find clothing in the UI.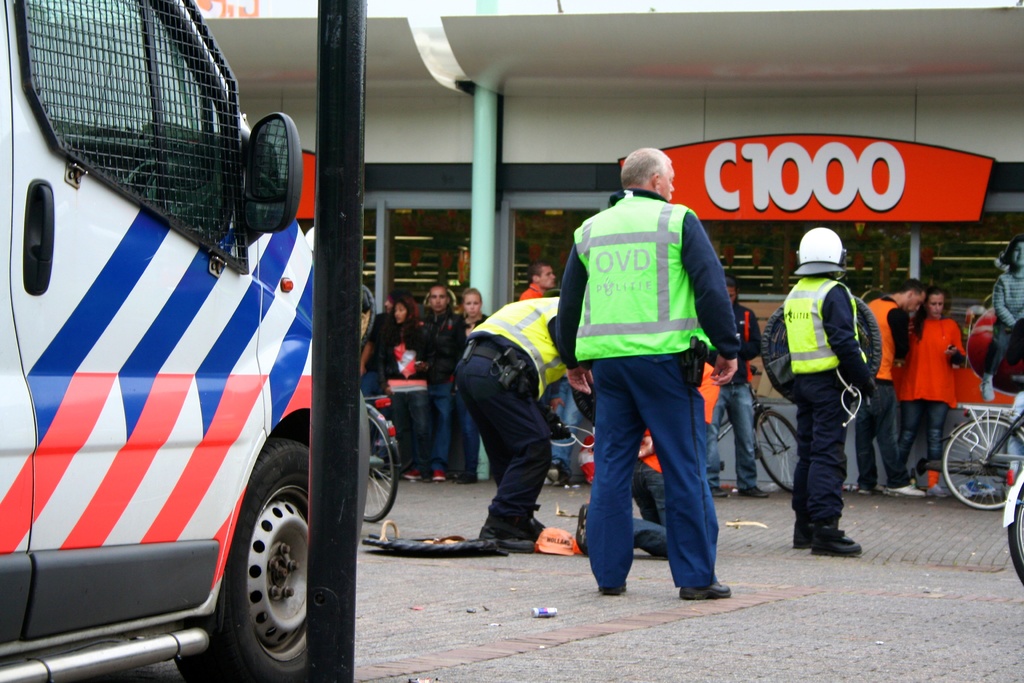
UI element at bbox(704, 299, 765, 488).
